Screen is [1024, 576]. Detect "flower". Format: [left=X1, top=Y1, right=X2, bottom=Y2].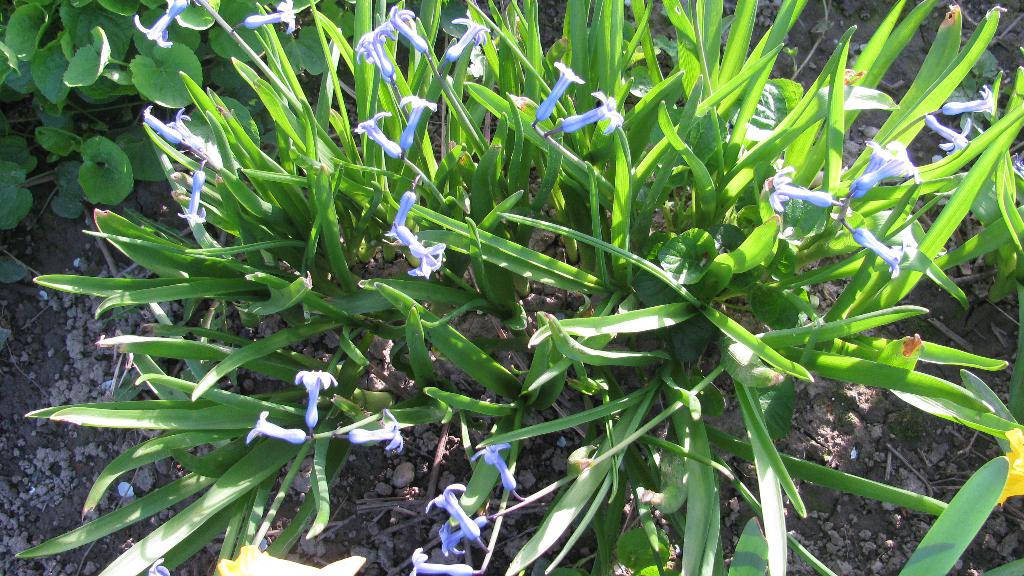
[left=534, top=65, right=583, bottom=123].
